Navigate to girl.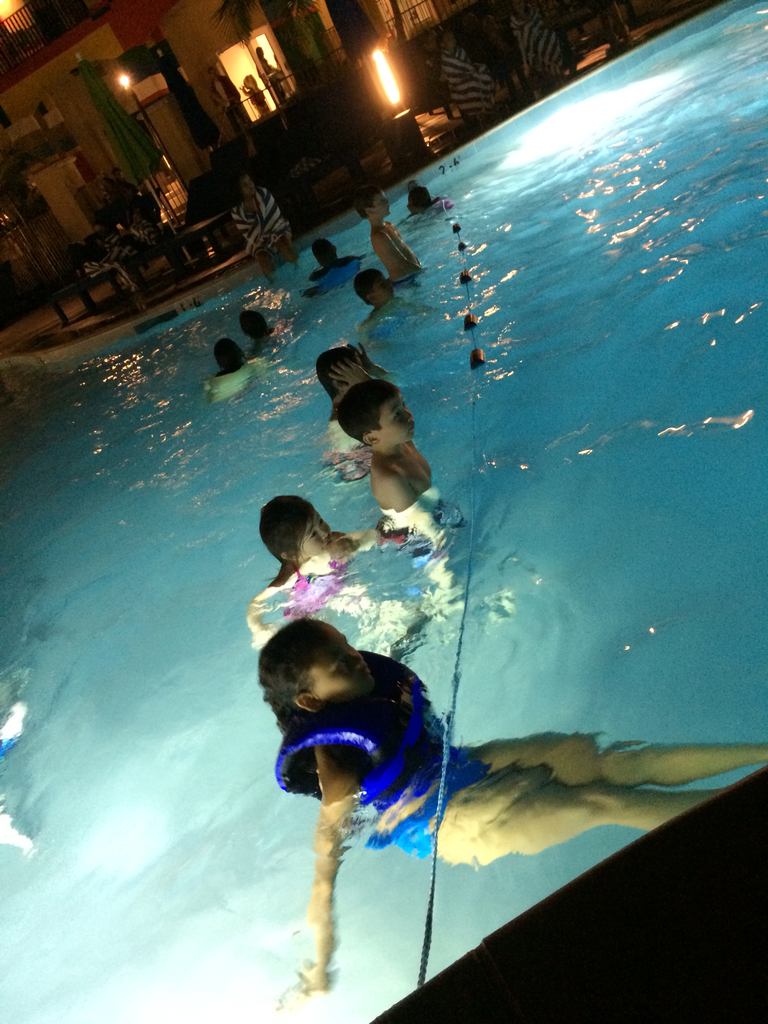
Navigation target: BBox(246, 495, 380, 643).
